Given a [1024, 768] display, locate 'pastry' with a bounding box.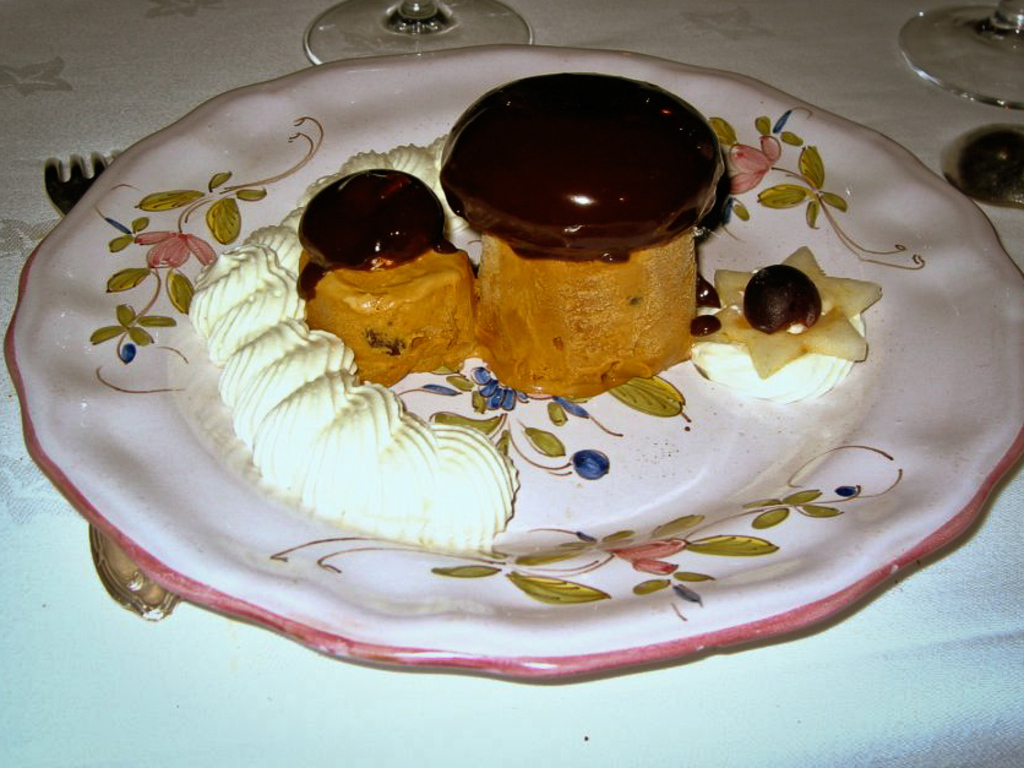
Located: region(292, 165, 475, 385).
